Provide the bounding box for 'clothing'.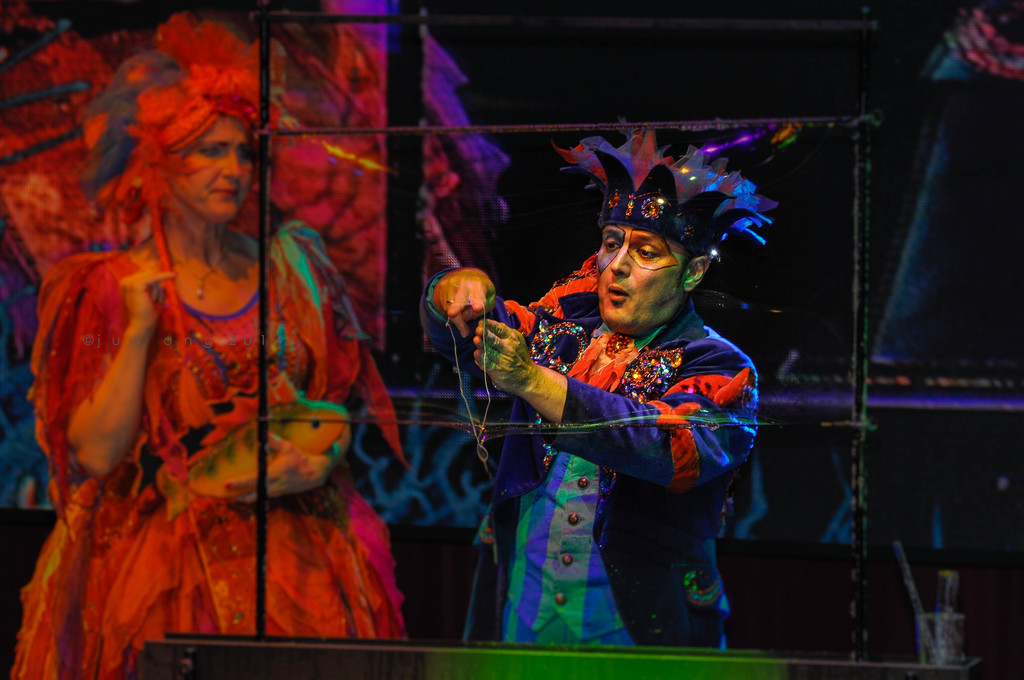
{"left": 420, "top": 287, "right": 758, "bottom": 652}.
